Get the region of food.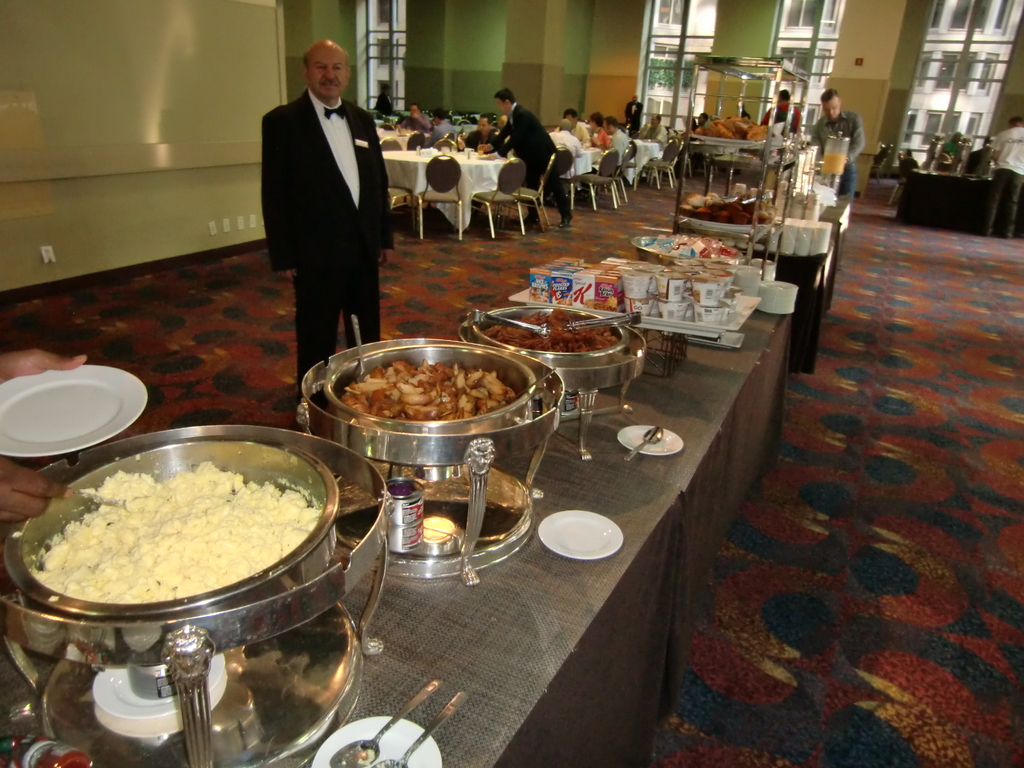
select_region(641, 236, 735, 258).
